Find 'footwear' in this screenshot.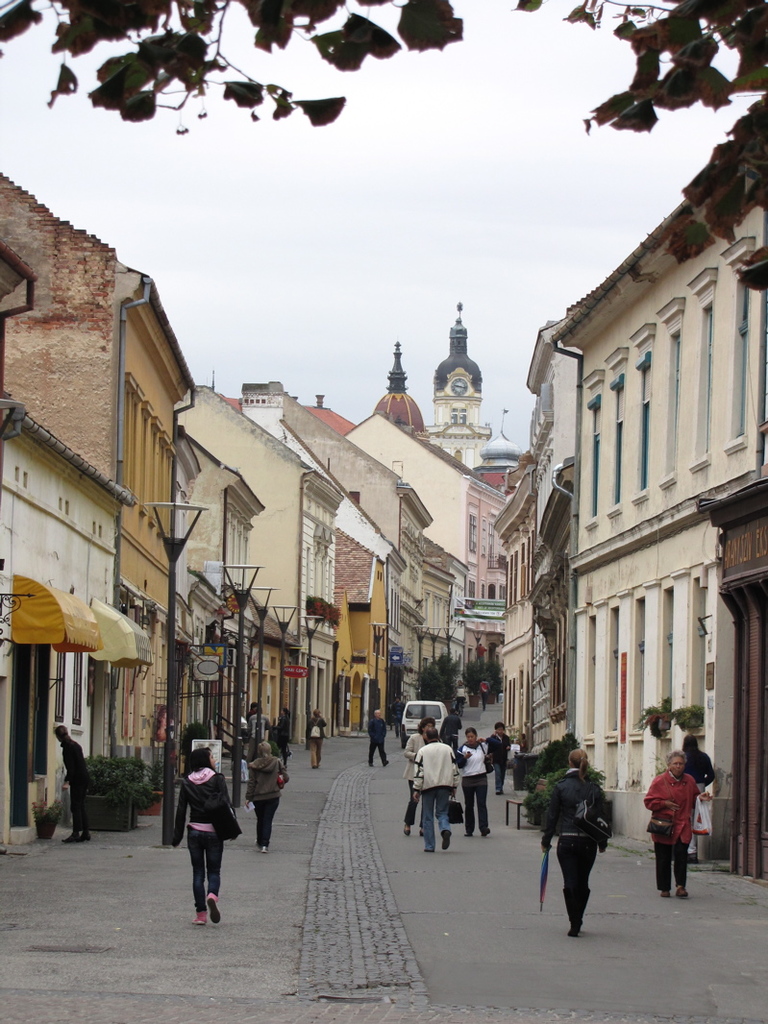
The bounding box for 'footwear' is l=656, t=888, r=668, b=896.
